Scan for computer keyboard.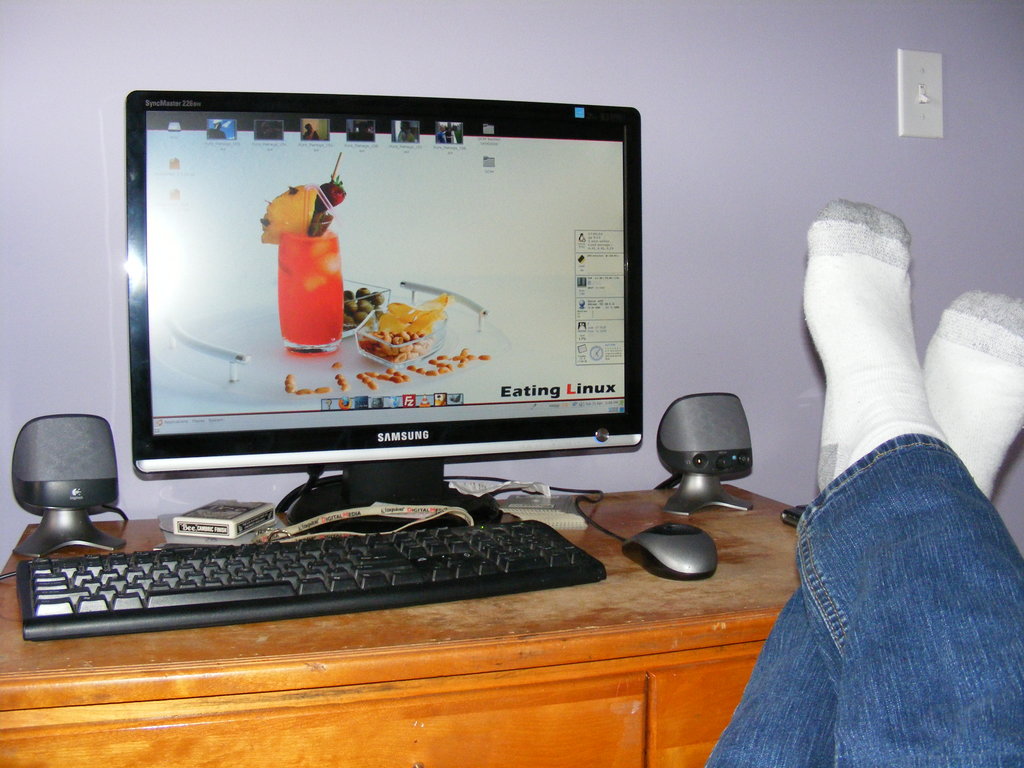
Scan result: box(15, 516, 607, 643).
